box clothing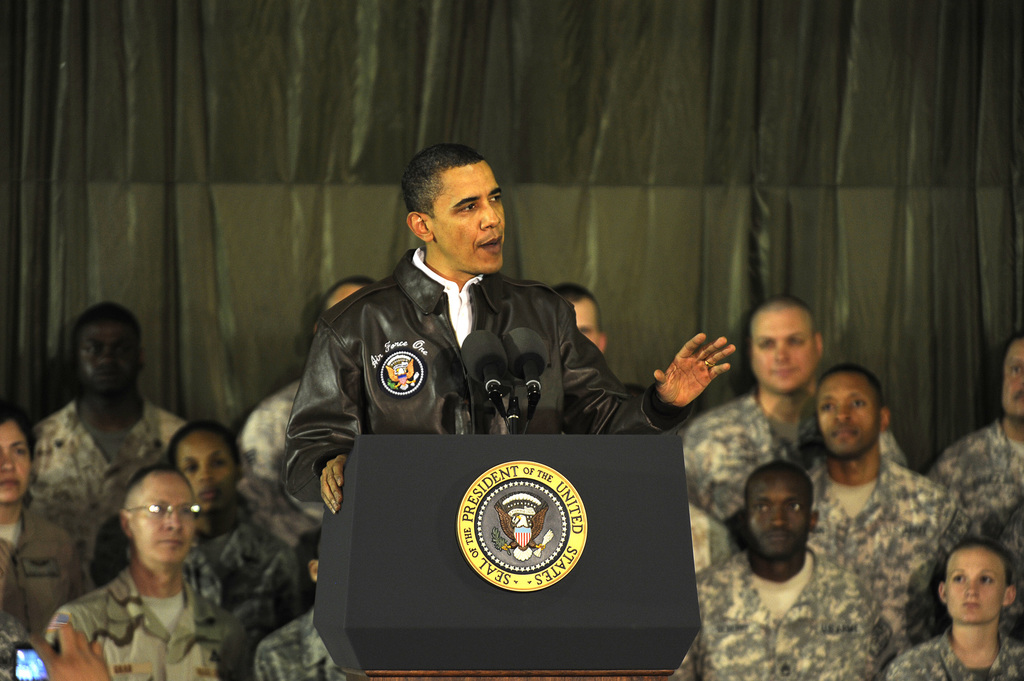
(left=250, top=612, right=346, bottom=680)
